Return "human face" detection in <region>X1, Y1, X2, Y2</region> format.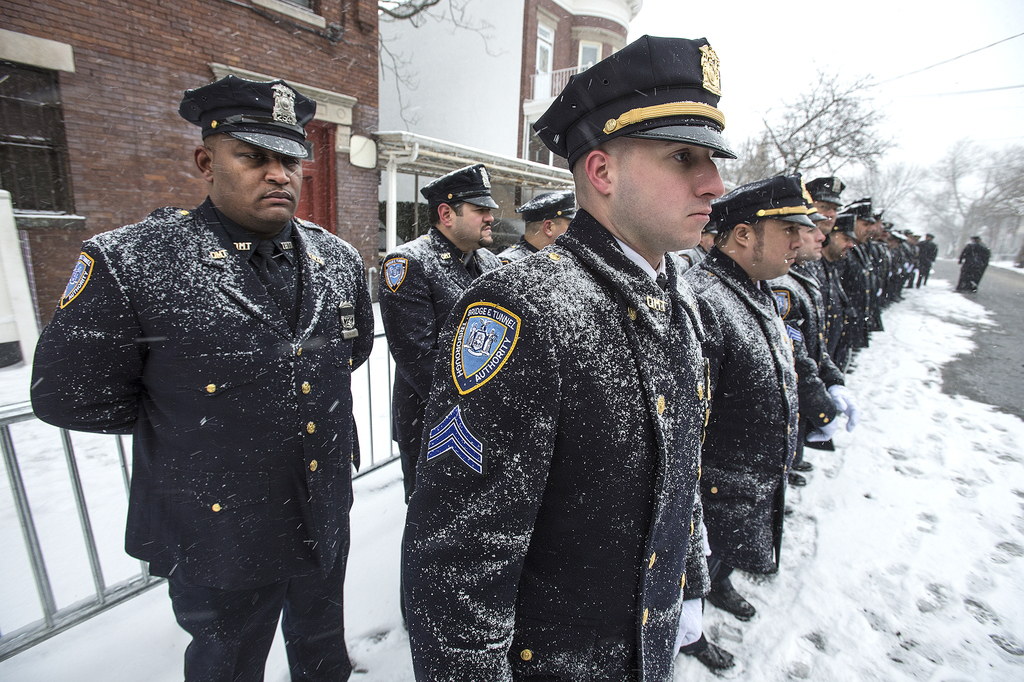
<region>607, 136, 717, 254</region>.
